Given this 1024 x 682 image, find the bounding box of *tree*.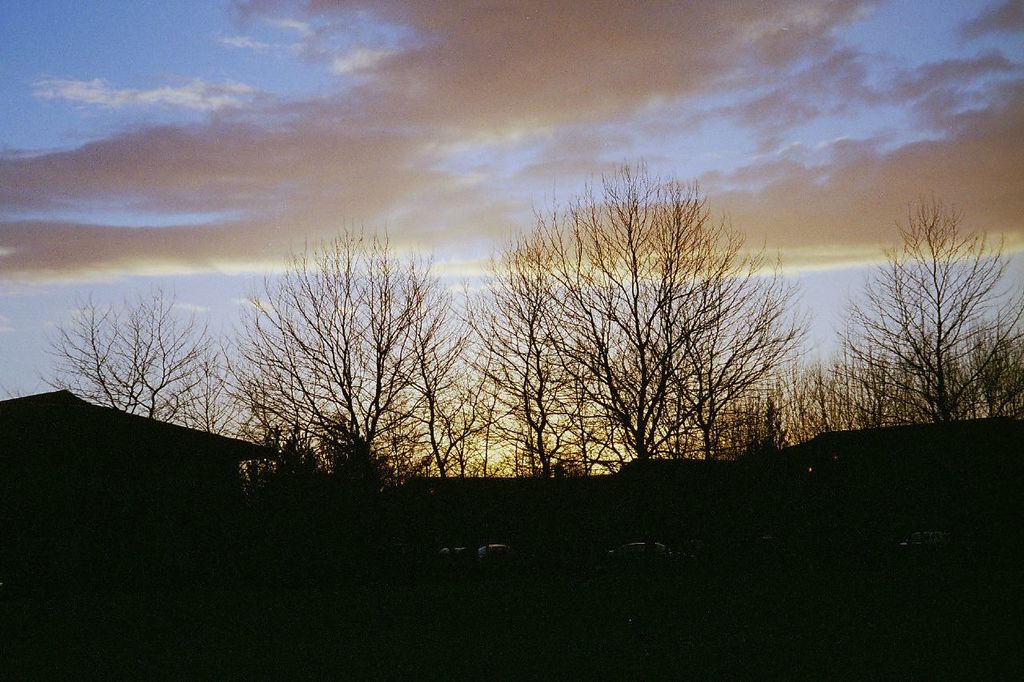
[x1=970, y1=320, x2=1023, y2=423].
